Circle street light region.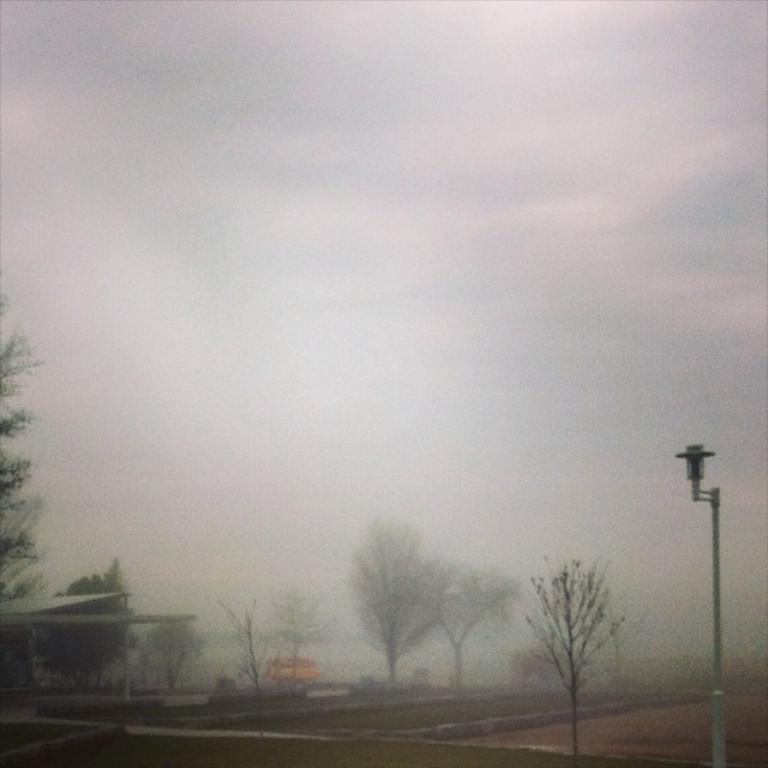
Region: detection(646, 396, 752, 668).
